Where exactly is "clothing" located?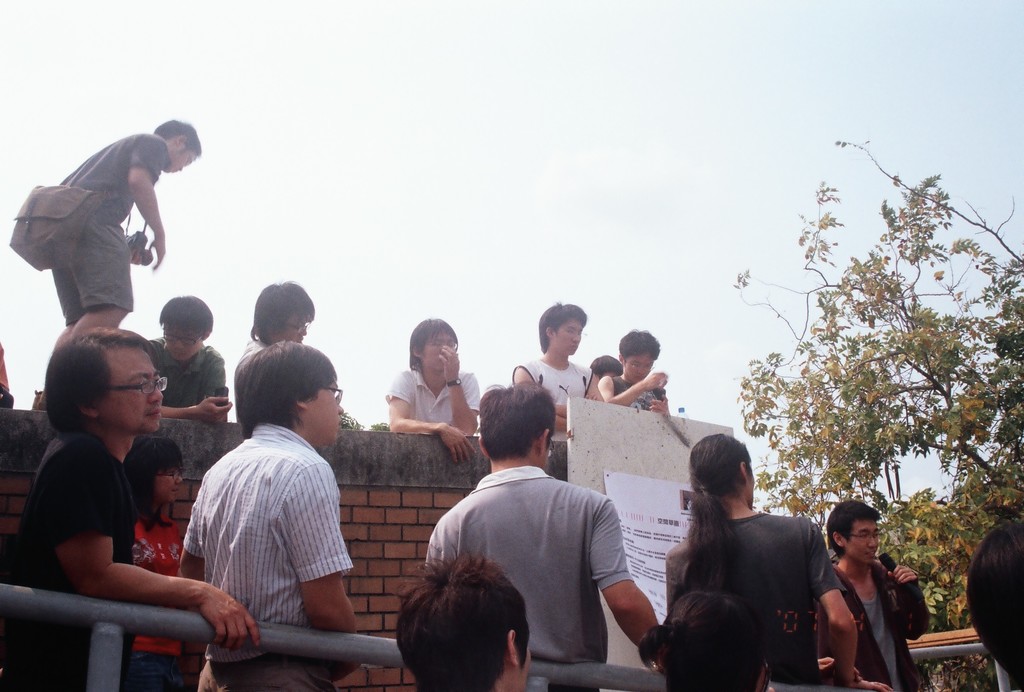
Its bounding box is pyautogui.locateOnScreen(813, 557, 936, 691).
